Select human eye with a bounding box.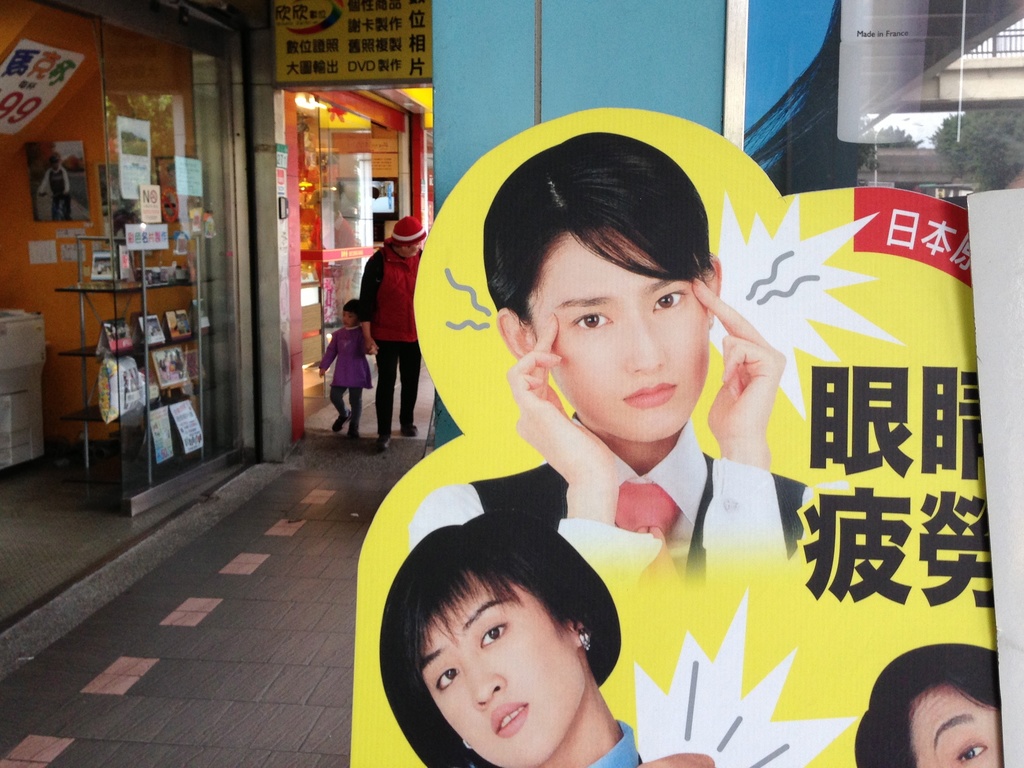
x1=571, y1=311, x2=614, y2=336.
